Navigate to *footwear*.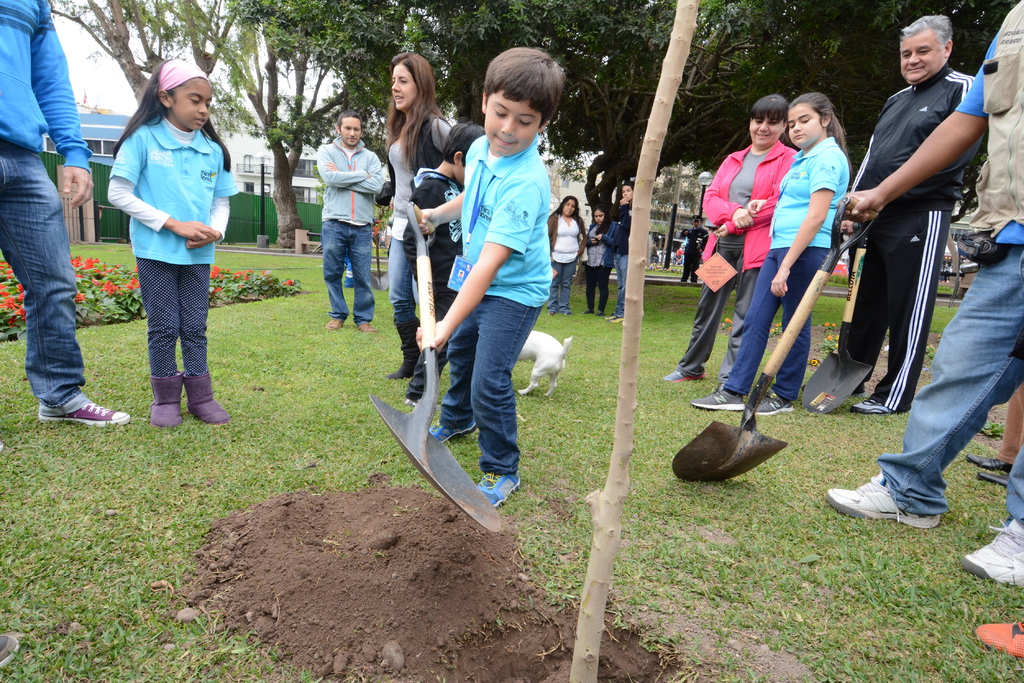
Navigation target: bbox=(476, 473, 520, 506).
